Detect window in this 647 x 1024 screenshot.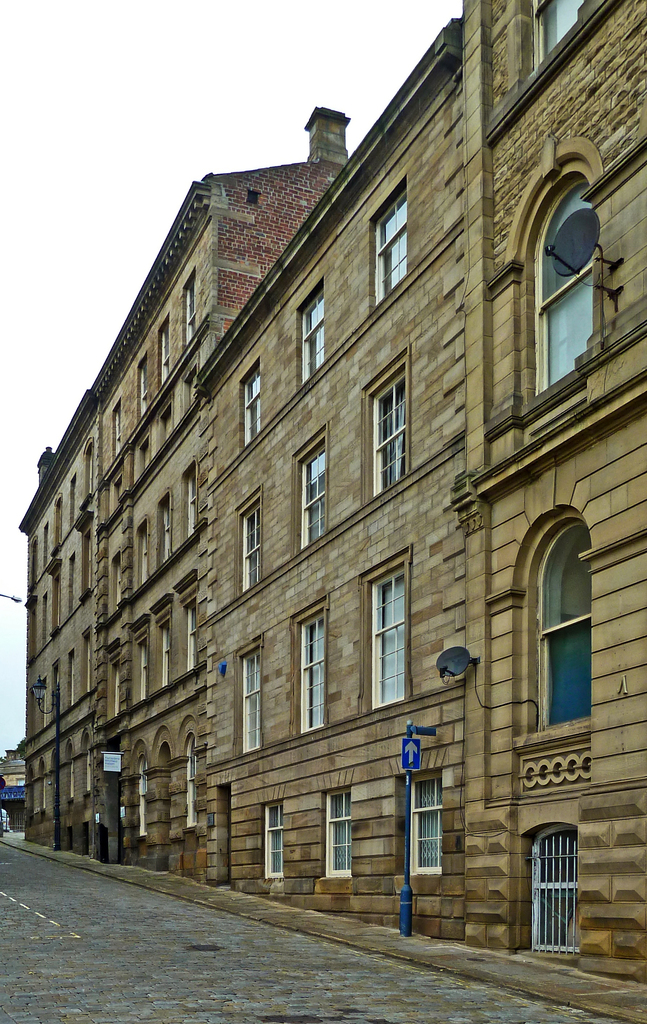
Detection: select_region(237, 353, 266, 449).
